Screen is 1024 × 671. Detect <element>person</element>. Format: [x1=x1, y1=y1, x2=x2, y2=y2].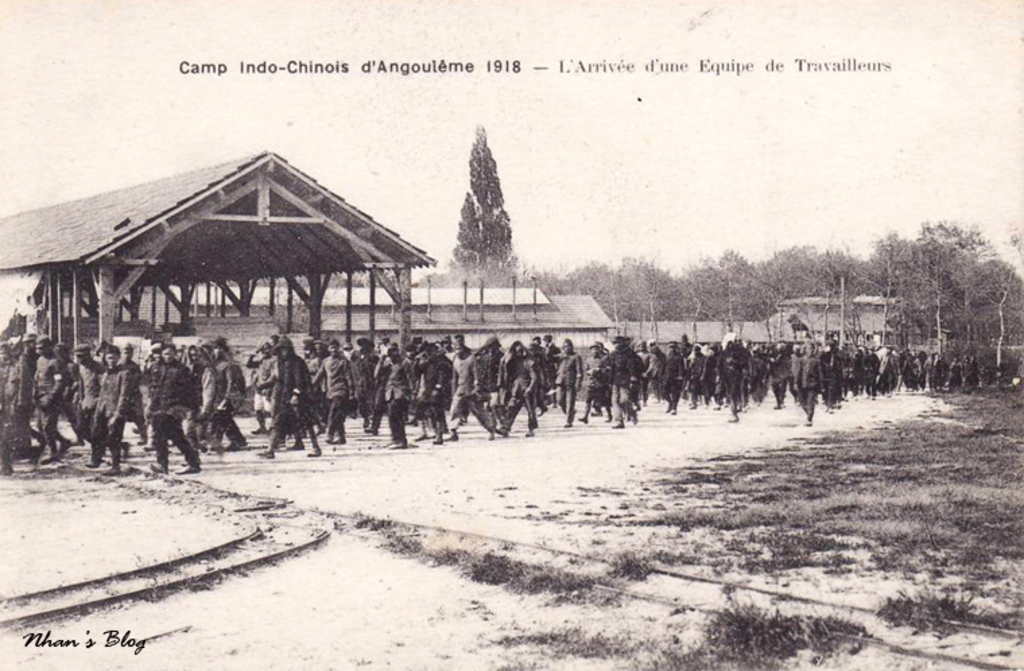
[x1=679, y1=346, x2=699, y2=399].
